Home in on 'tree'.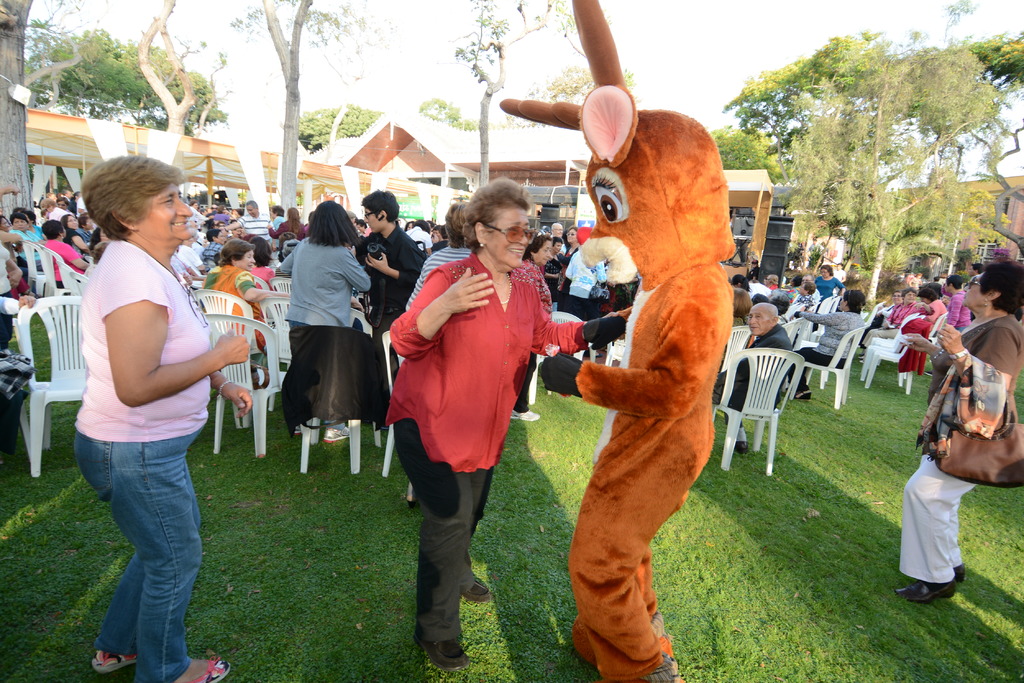
Homed in at [529,61,644,116].
